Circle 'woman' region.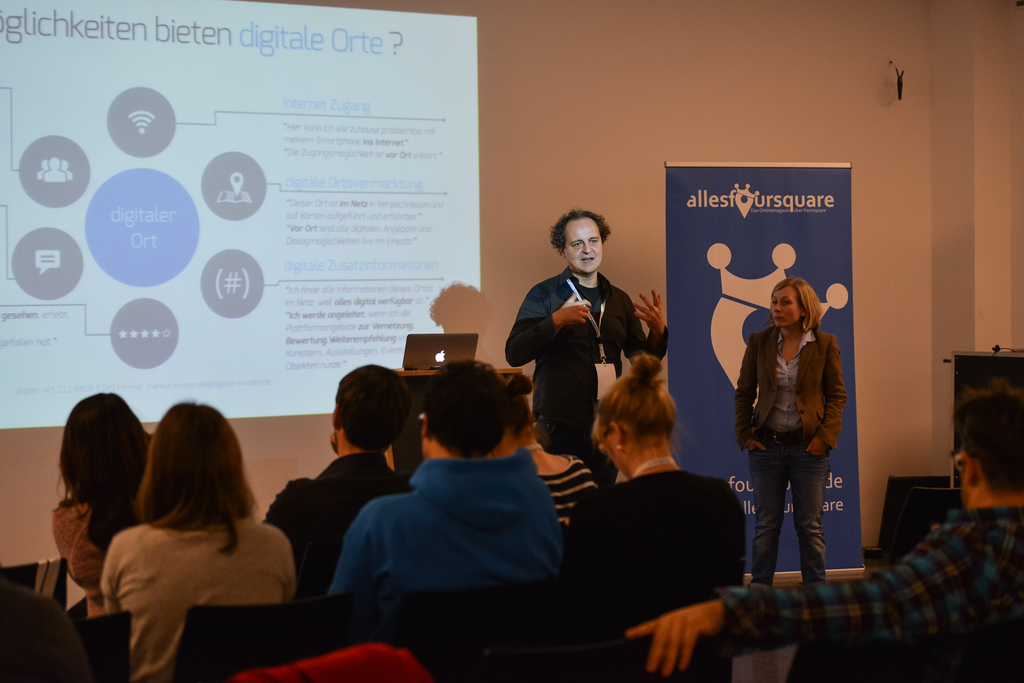
Region: locate(42, 383, 175, 626).
